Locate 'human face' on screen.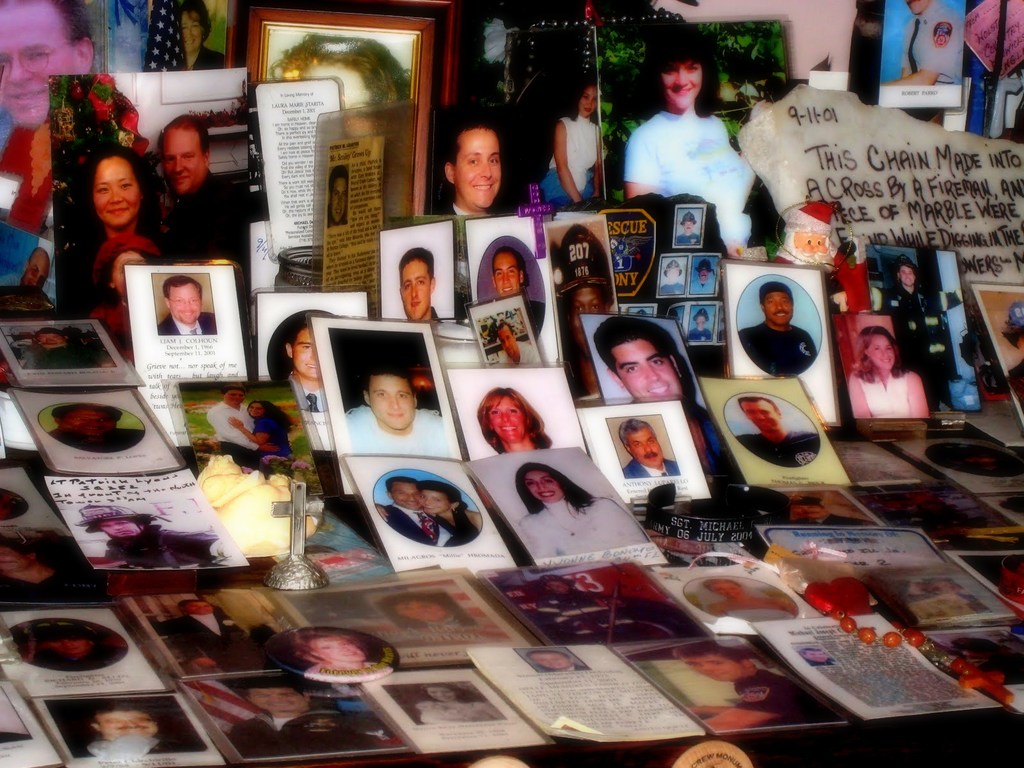
On screen at {"left": 161, "top": 129, "right": 200, "bottom": 191}.
